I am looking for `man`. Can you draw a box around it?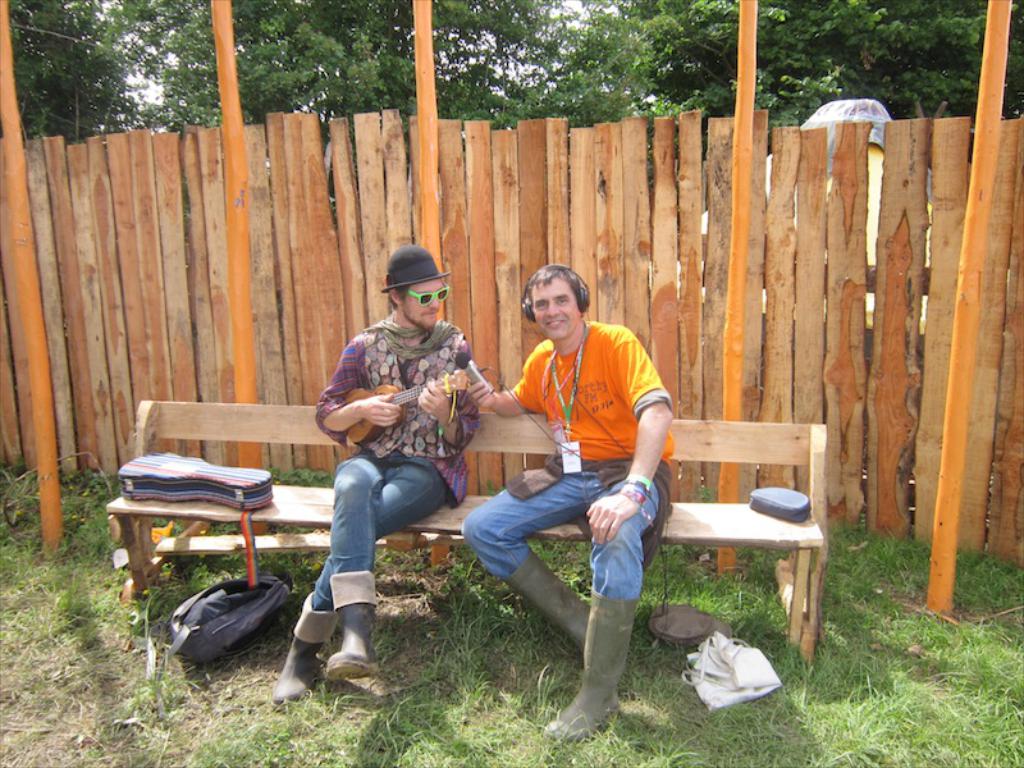
Sure, the bounding box is {"x1": 269, "y1": 243, "x2": 484, "y2": 701}.
